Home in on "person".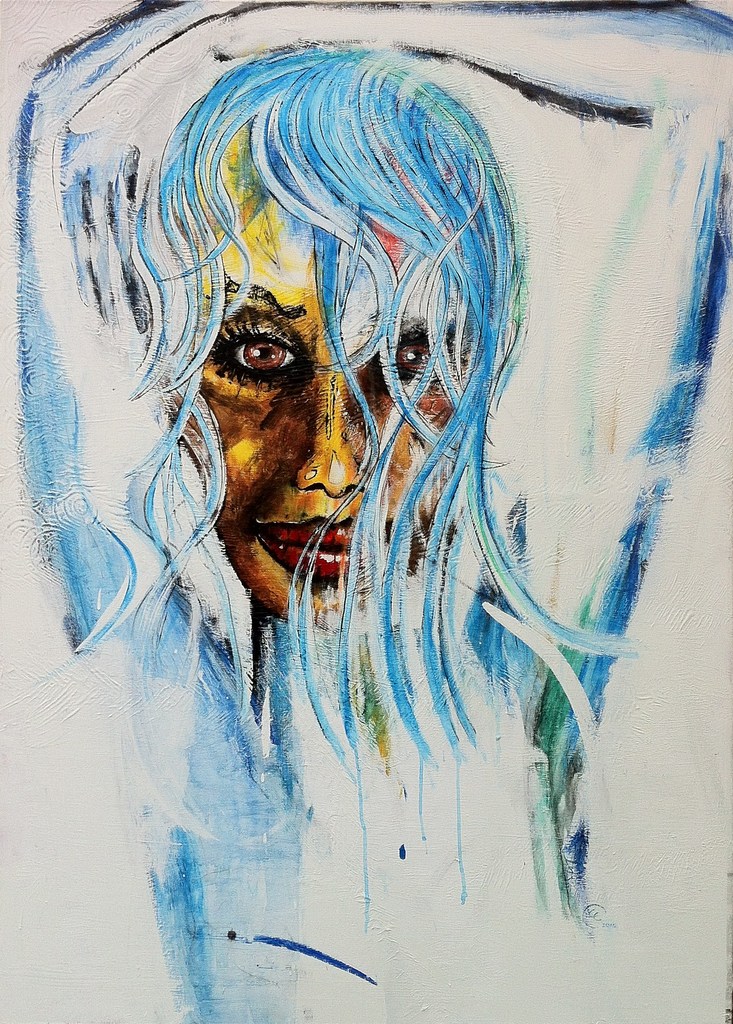
Homed in at bbox=[3, 0, 724, 1023].
